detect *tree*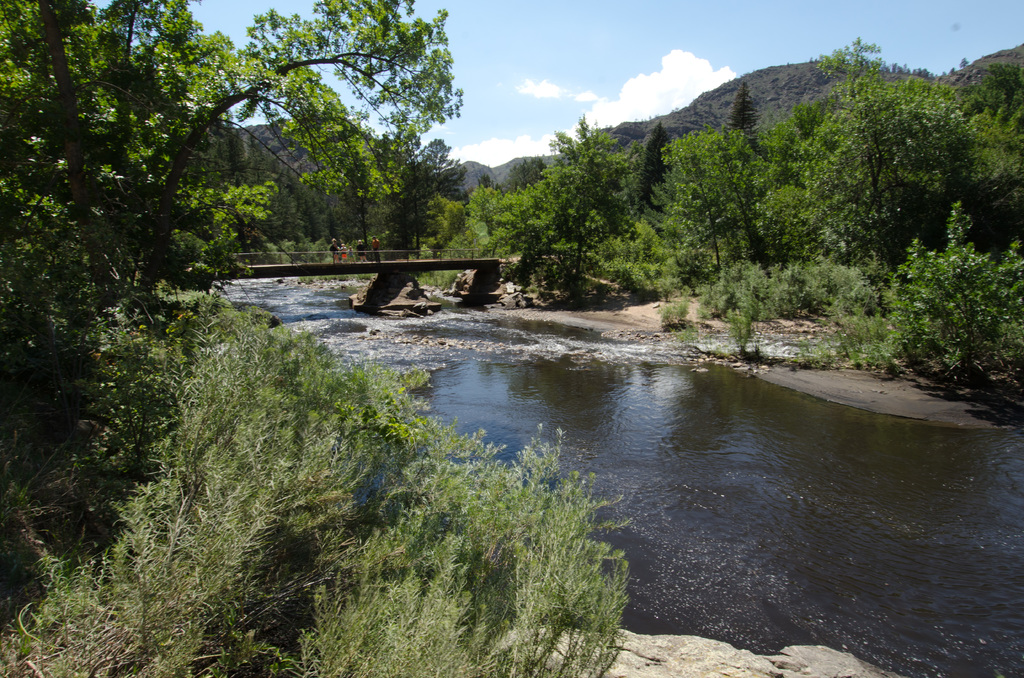
22, 24, 261, 567
